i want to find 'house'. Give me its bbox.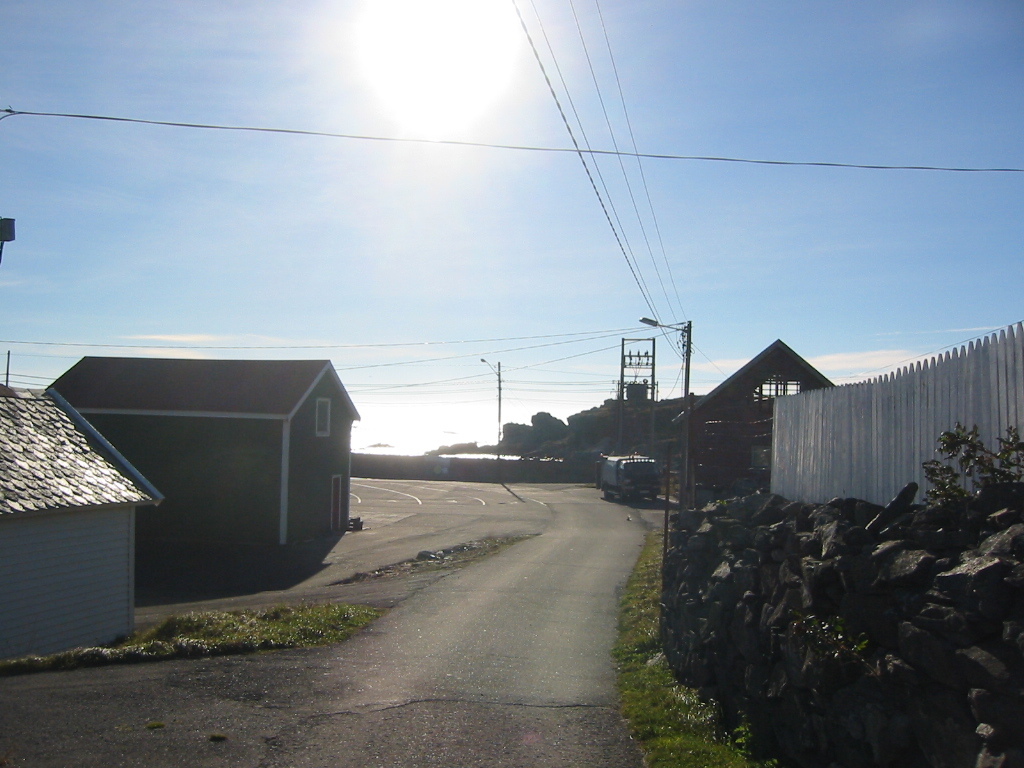
[x1=0, y1=377, x2=156, y2=661].
